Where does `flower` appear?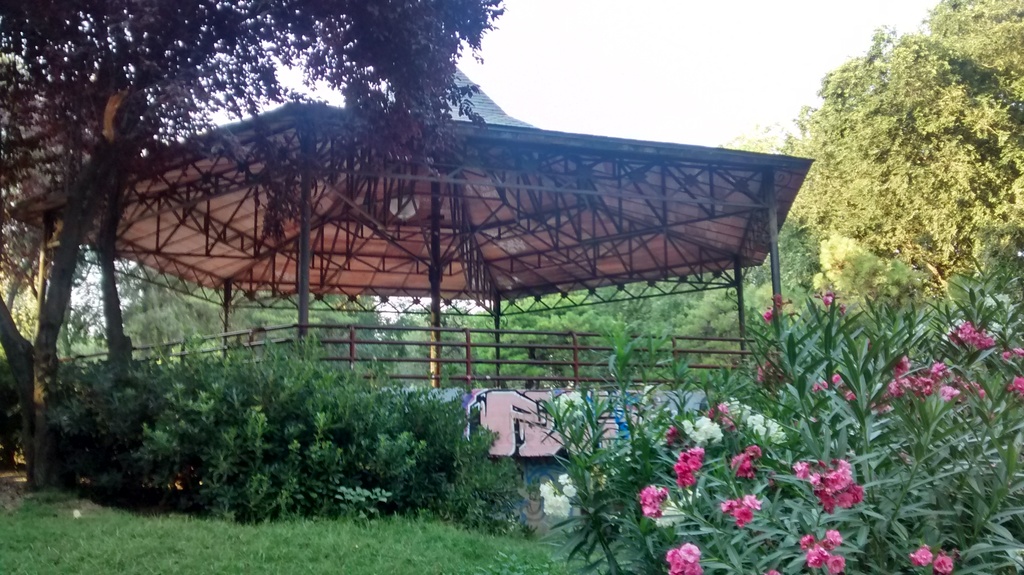
Appears at {"x1": 746, "y1": 443, "x2": 764, "y2": 458}.
